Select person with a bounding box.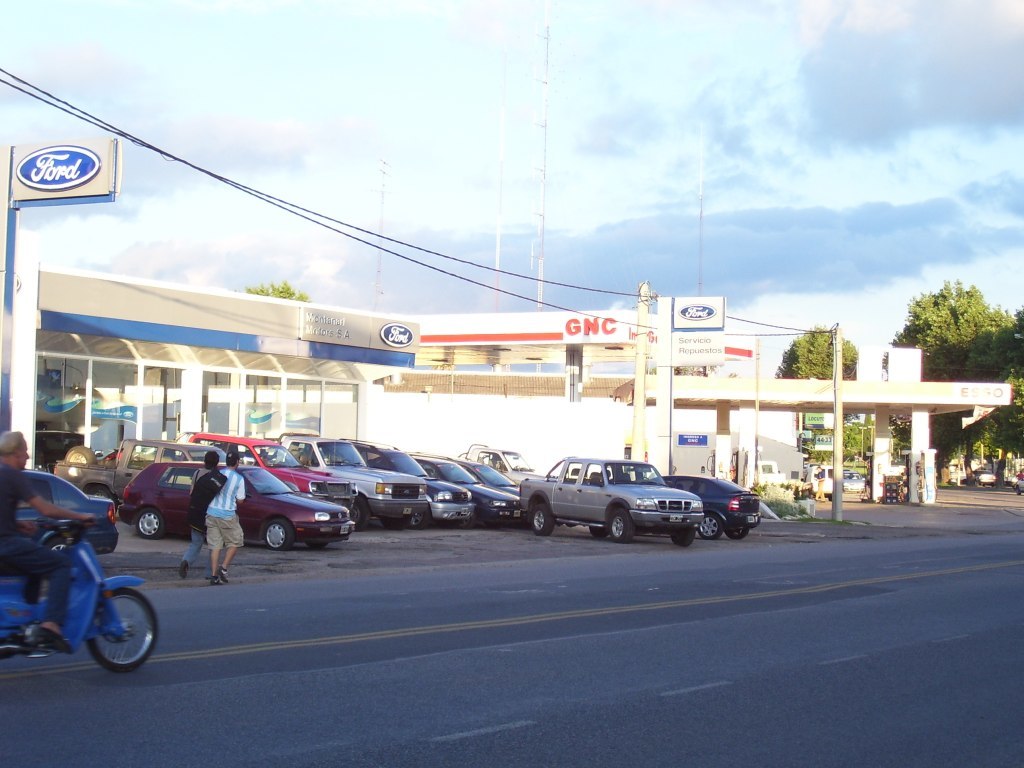
detection(173, 444, 214, 583).
